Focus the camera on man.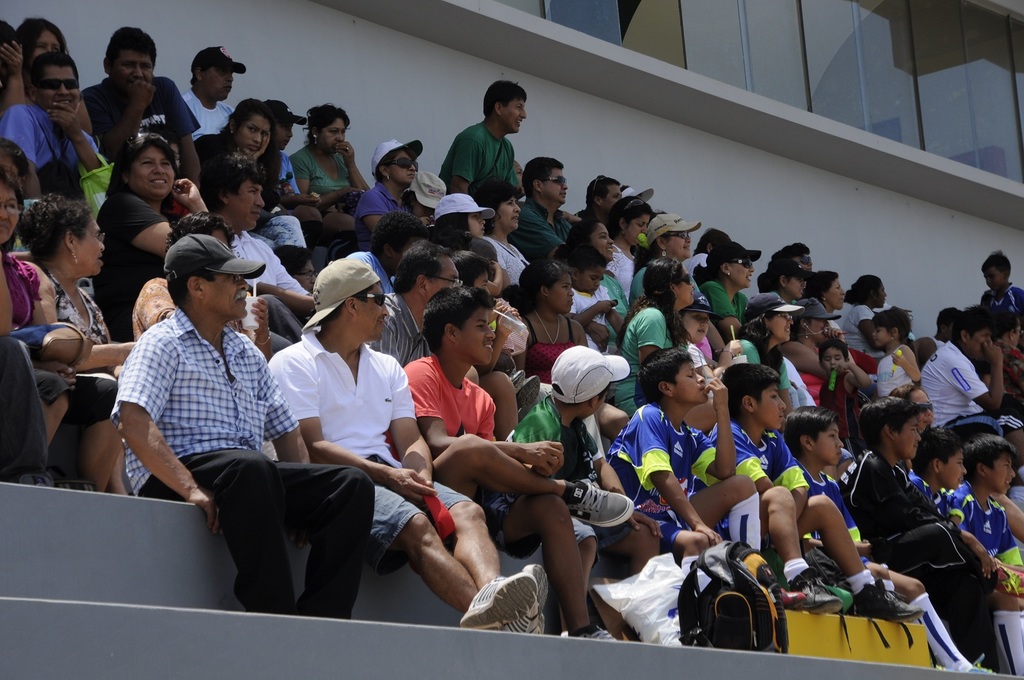
Focus region: {"x1": 81, "y1": 24, "x2": 200, "y2": 194}.
